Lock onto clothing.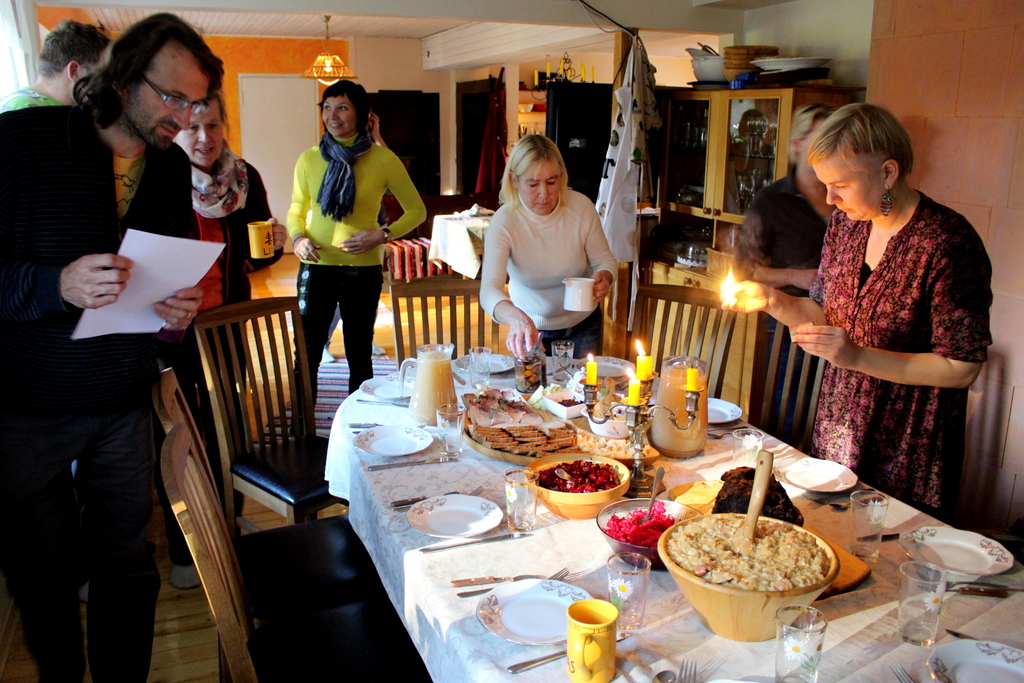
Locked: select_region(791, 174, 988, 519).
